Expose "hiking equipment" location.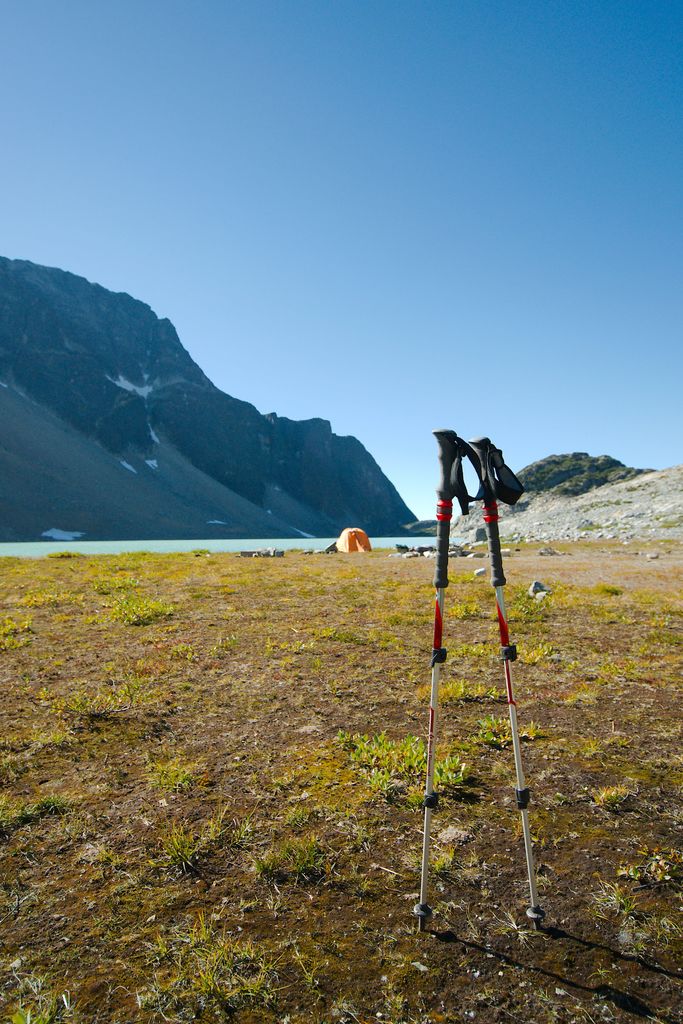
Exposed at x1=463, y1=442, x2=553, y2=929.
